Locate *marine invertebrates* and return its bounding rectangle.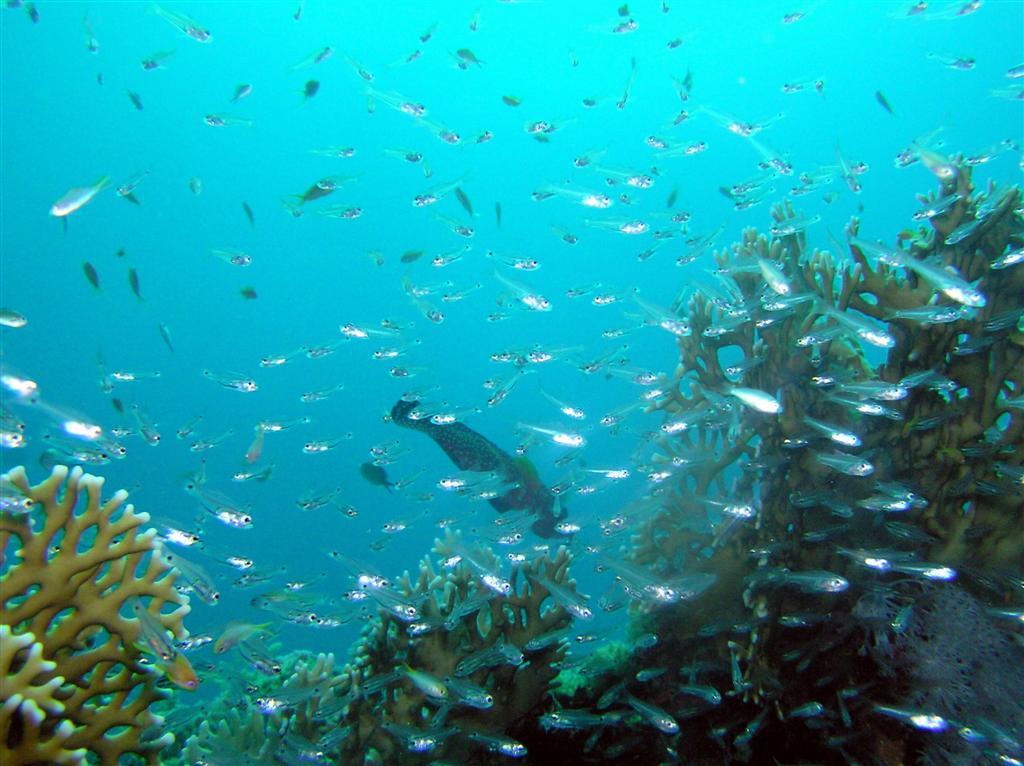
[x1=1008, y1=60, x2=1023, y2=84].
